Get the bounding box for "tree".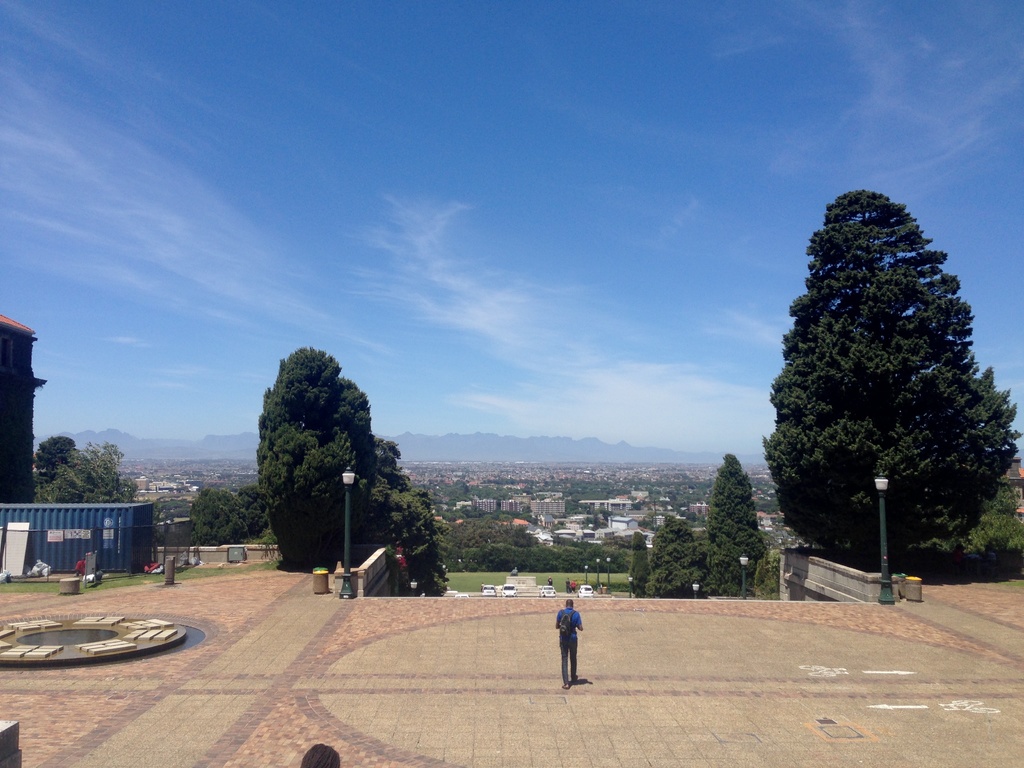
bbox=(259, 340, 386, 573).
